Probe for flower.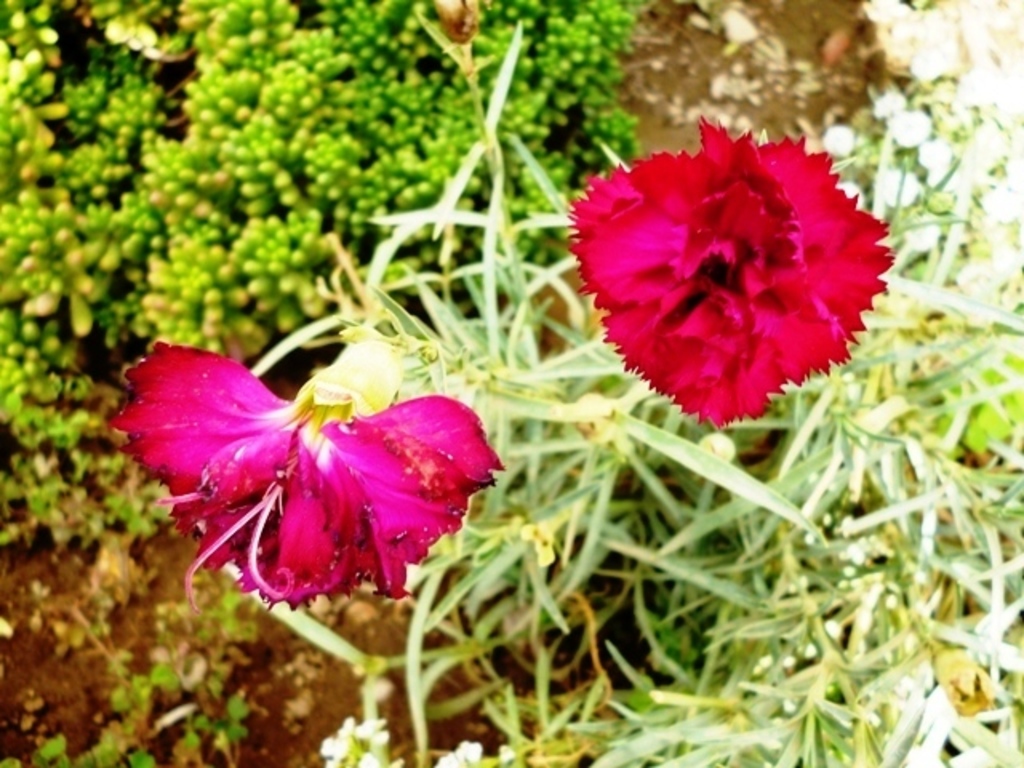
Probe result: <box>565,114,899,434</box>.
